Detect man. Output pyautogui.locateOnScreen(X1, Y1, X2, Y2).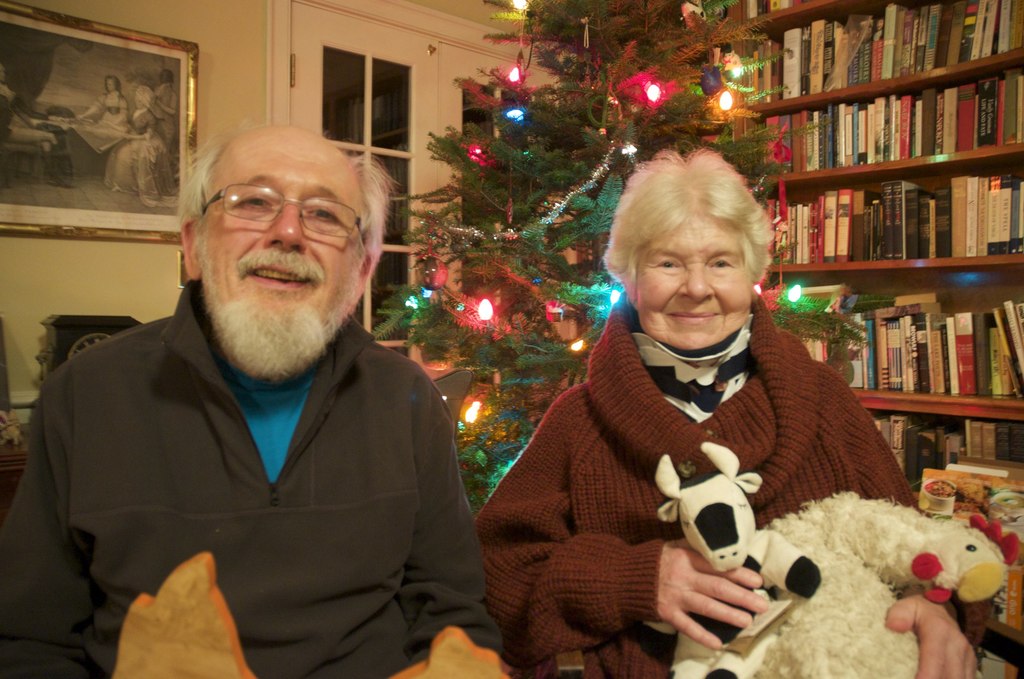
pyautogui.locateOnScreen(21, 106, 502, 655).
